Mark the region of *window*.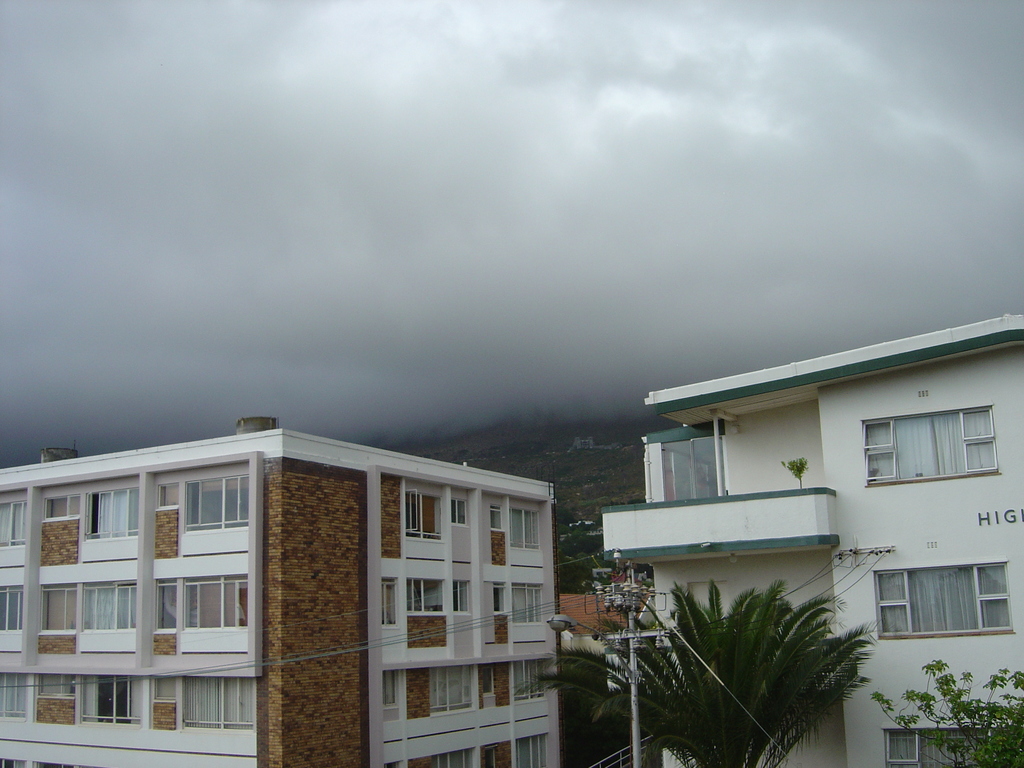
Region: (880,726,997,767).
